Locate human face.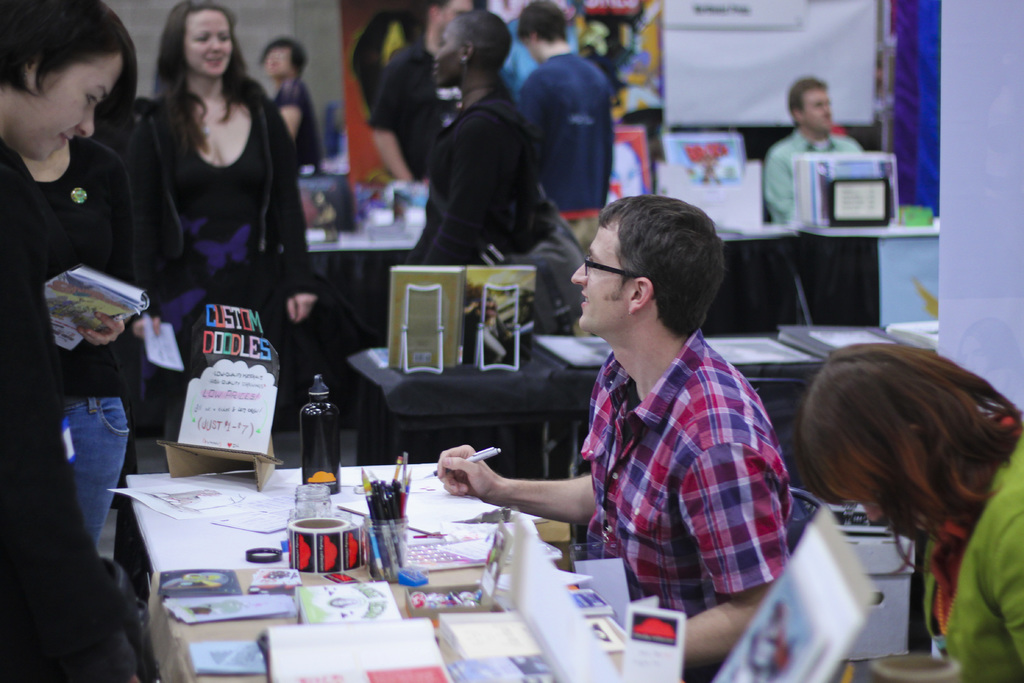
Bounding box: bbox(568, 215, 630, 334).
